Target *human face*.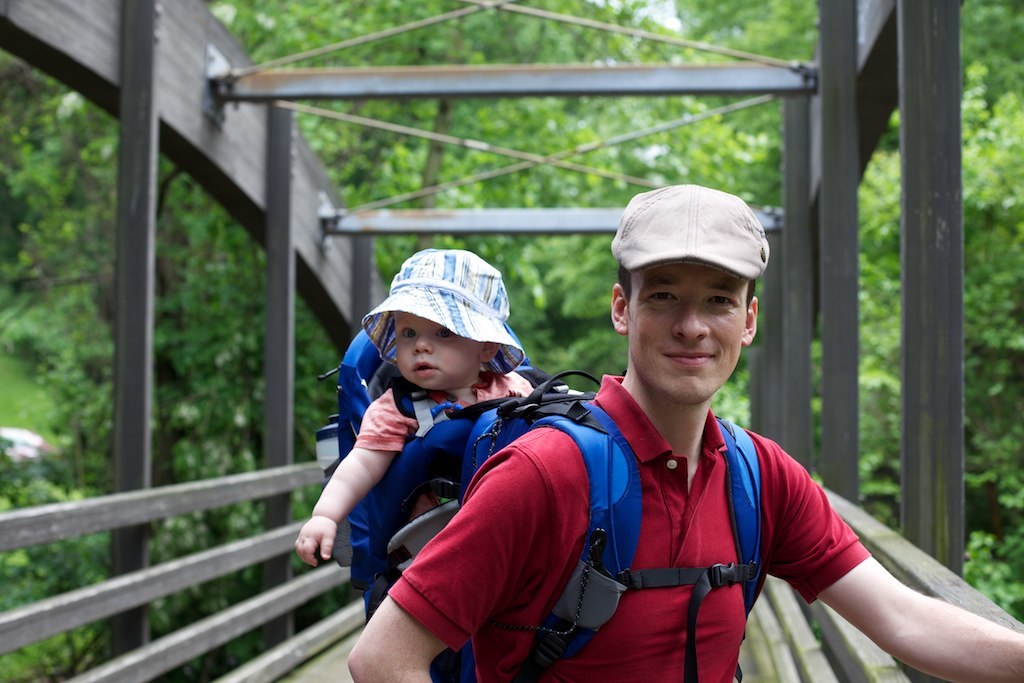
Target region: box(627, 261, 747, 400).
